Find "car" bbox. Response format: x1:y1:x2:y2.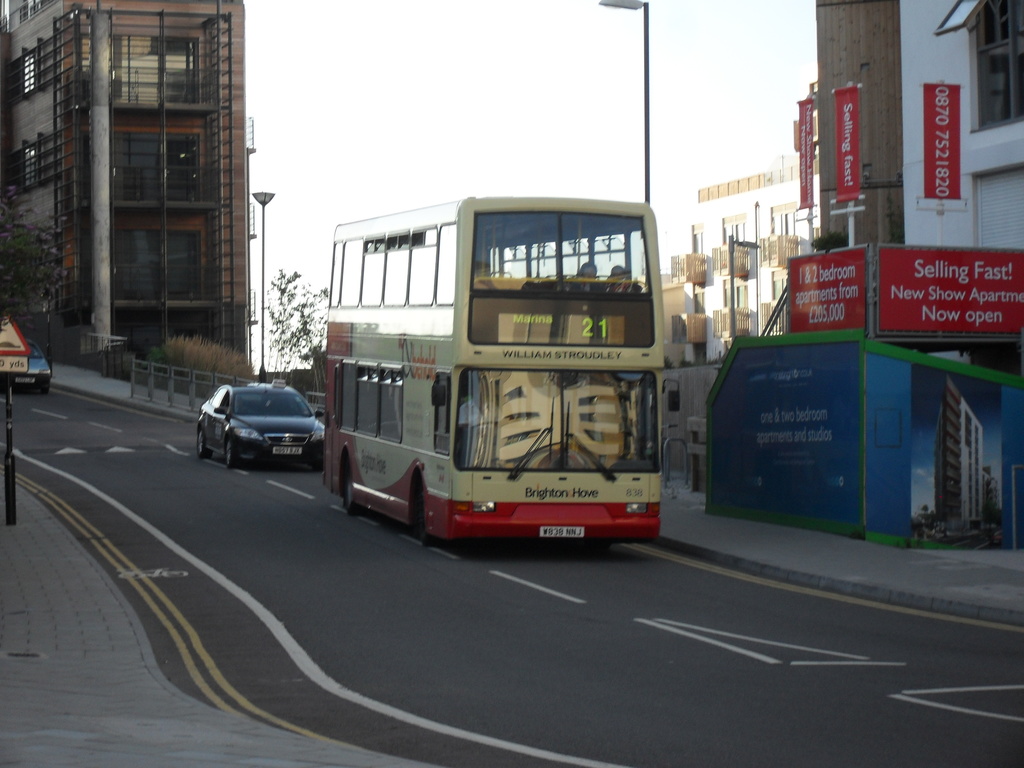
3:342:60:388.
